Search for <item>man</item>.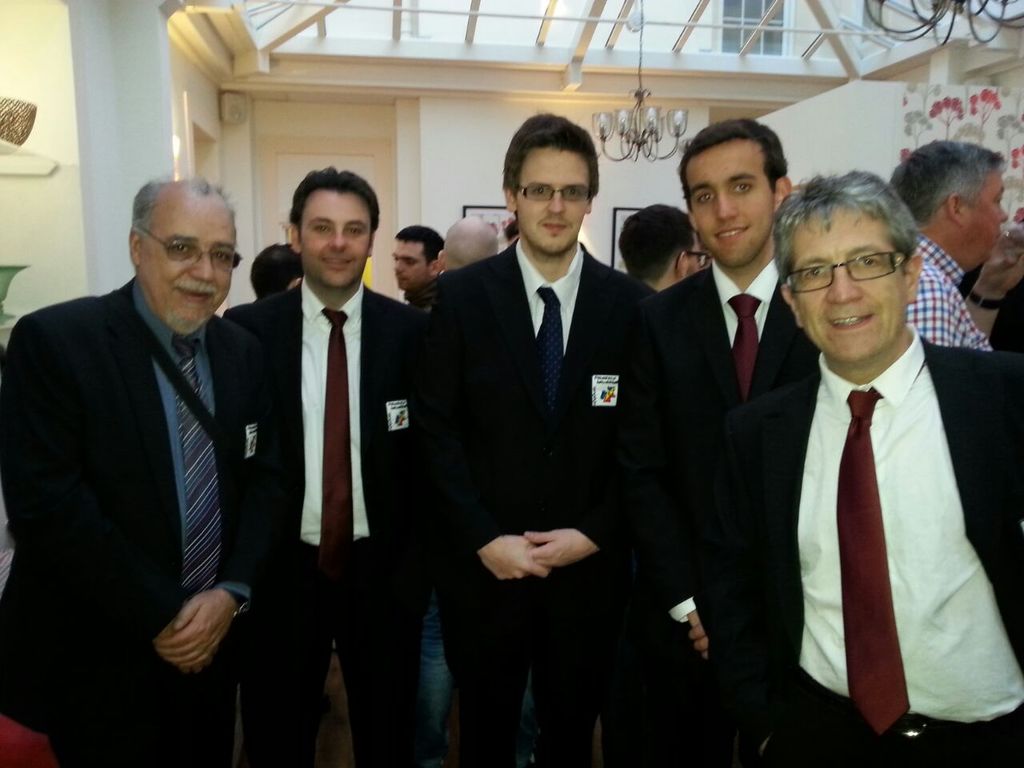
Found at 222,170,416,766.
